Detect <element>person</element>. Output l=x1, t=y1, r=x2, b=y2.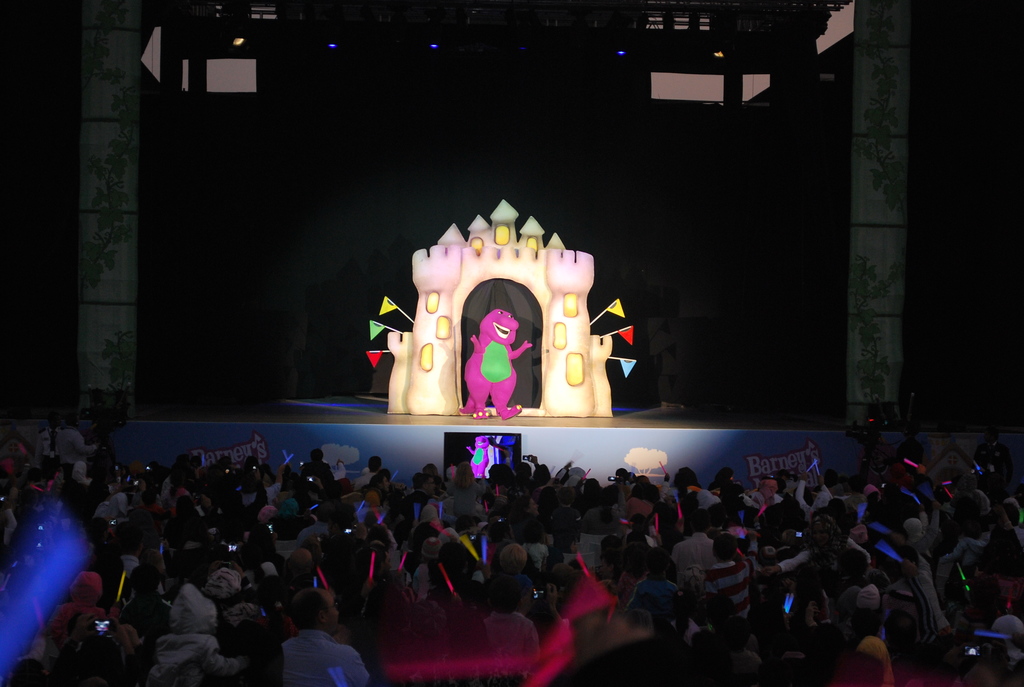
l=814, t=603, r=900, b=686.
